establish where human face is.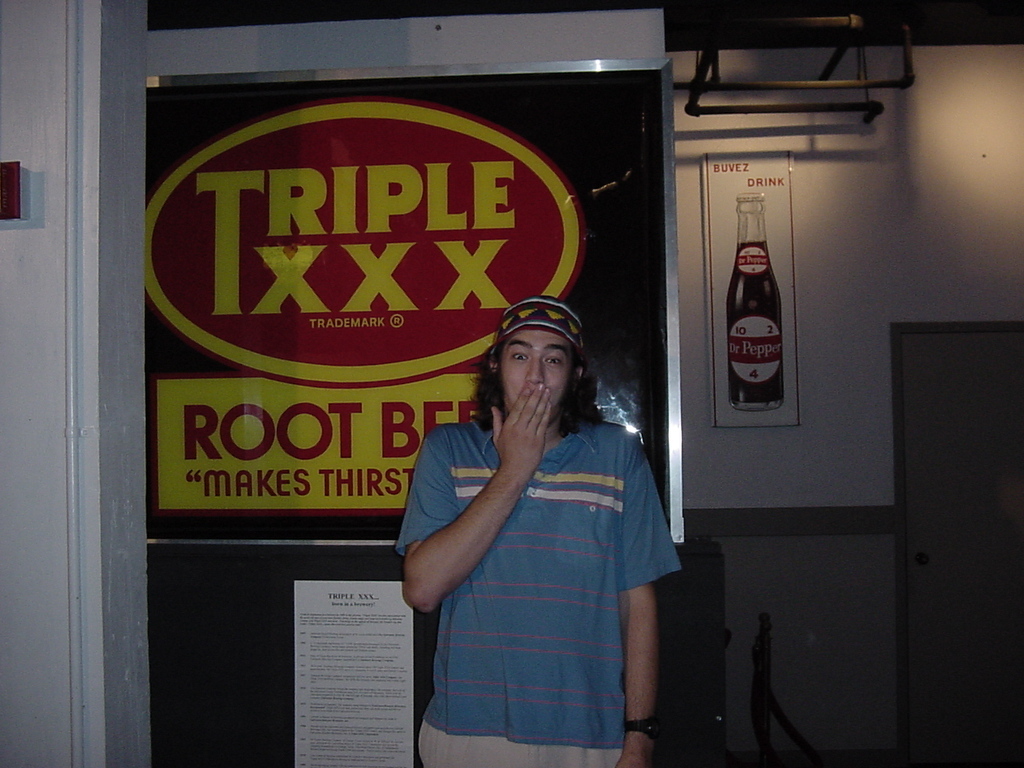
Established at locate(500, 321, 572, 414).
